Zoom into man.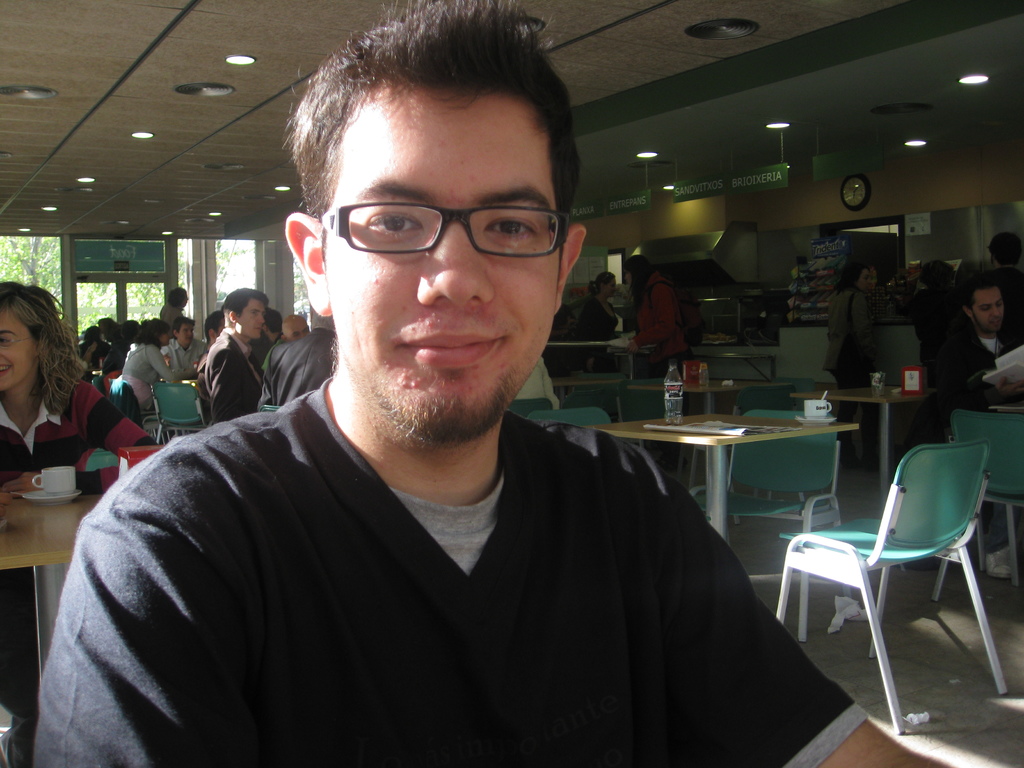
Zoom target: bbox=[202, 288, 264, 419].
